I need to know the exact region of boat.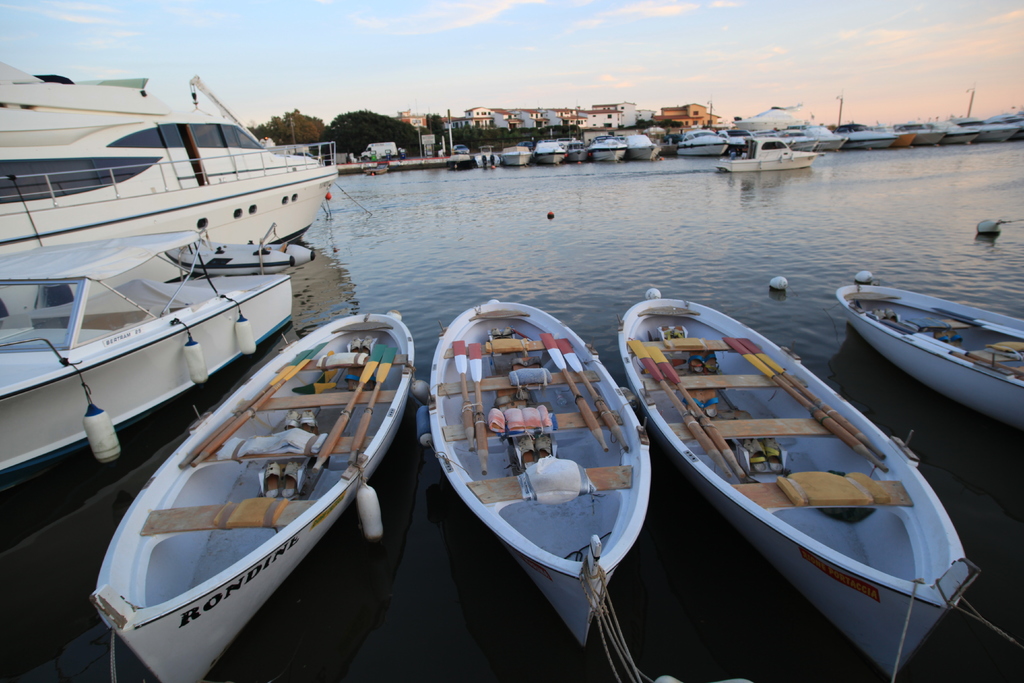
Region: box=[446, 147, 479, 173].
